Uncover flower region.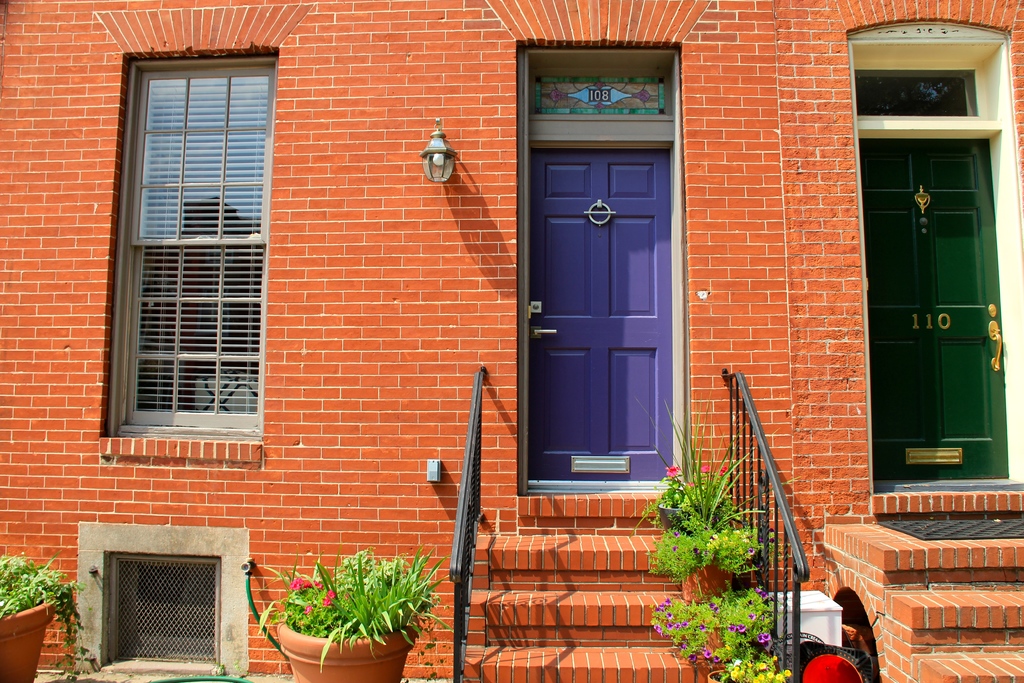
Uncovered: bbox(325, 591, 339, 607).
